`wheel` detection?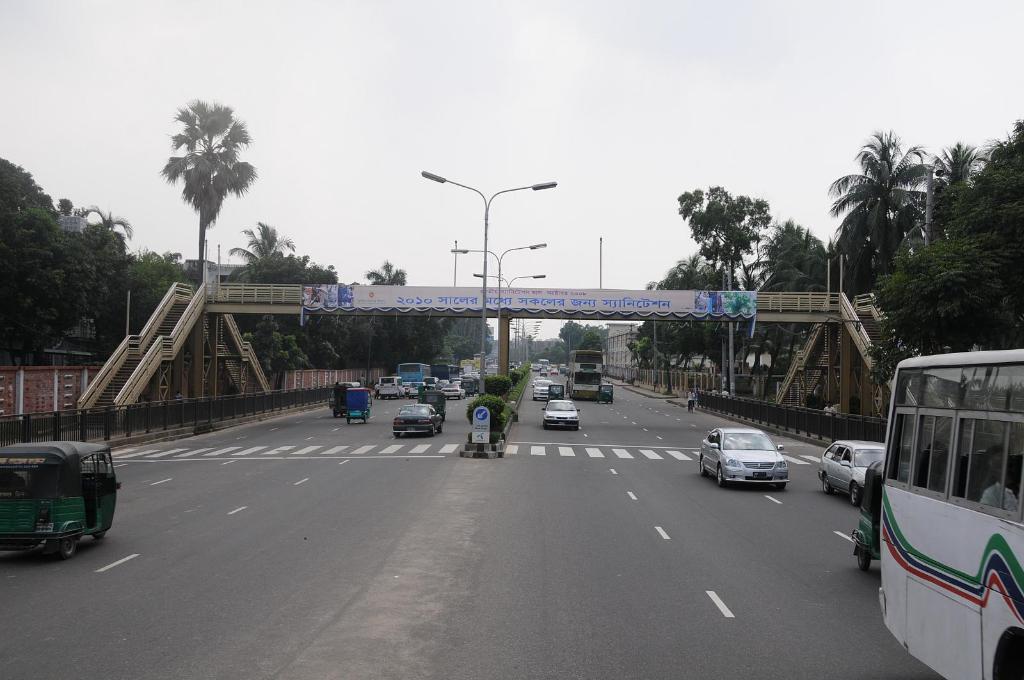
Rect(364, 414, 370, 424)
